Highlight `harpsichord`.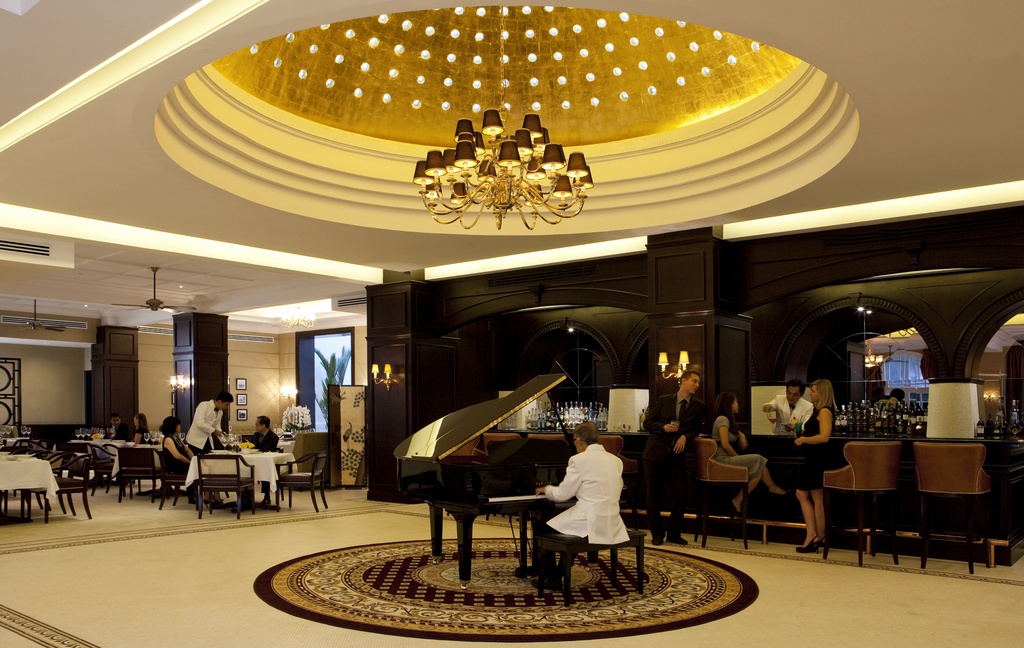
Highlighted region: 385:358:572:617.
